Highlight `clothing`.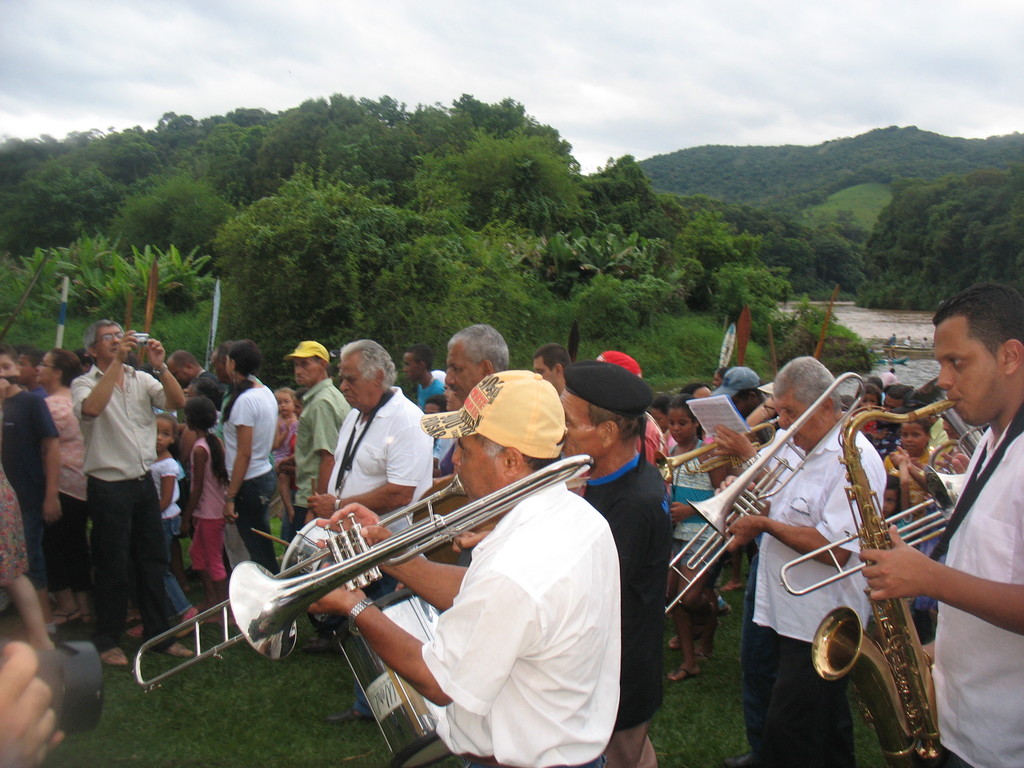
Highlighted region: <box>411,374,447,410</box>.
